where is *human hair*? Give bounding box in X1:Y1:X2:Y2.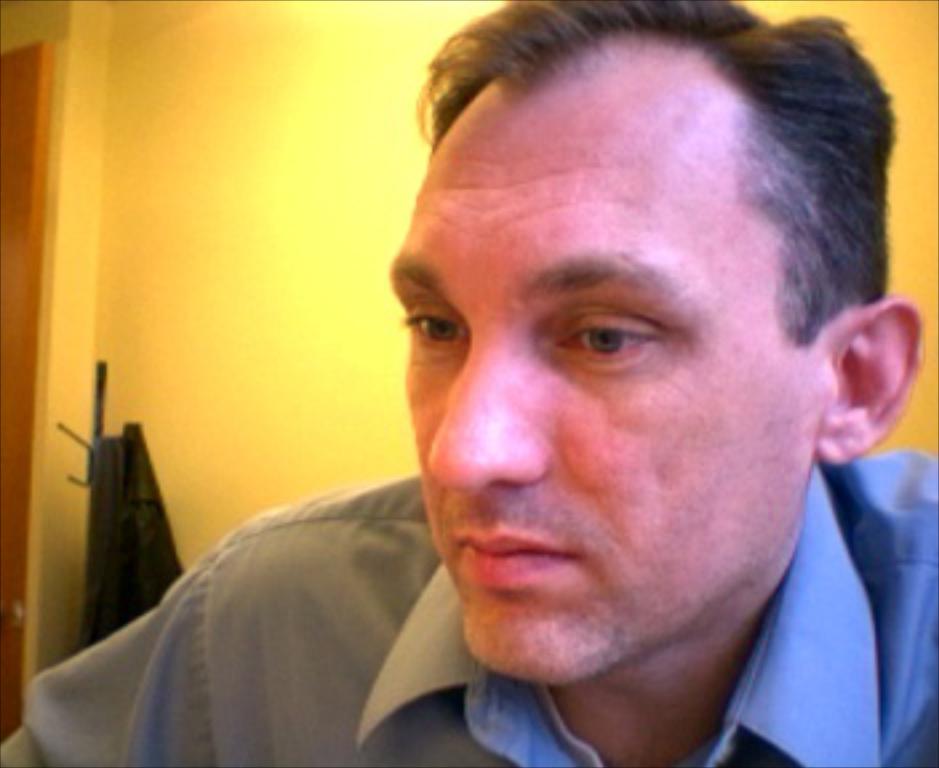
411:0:894:344.
